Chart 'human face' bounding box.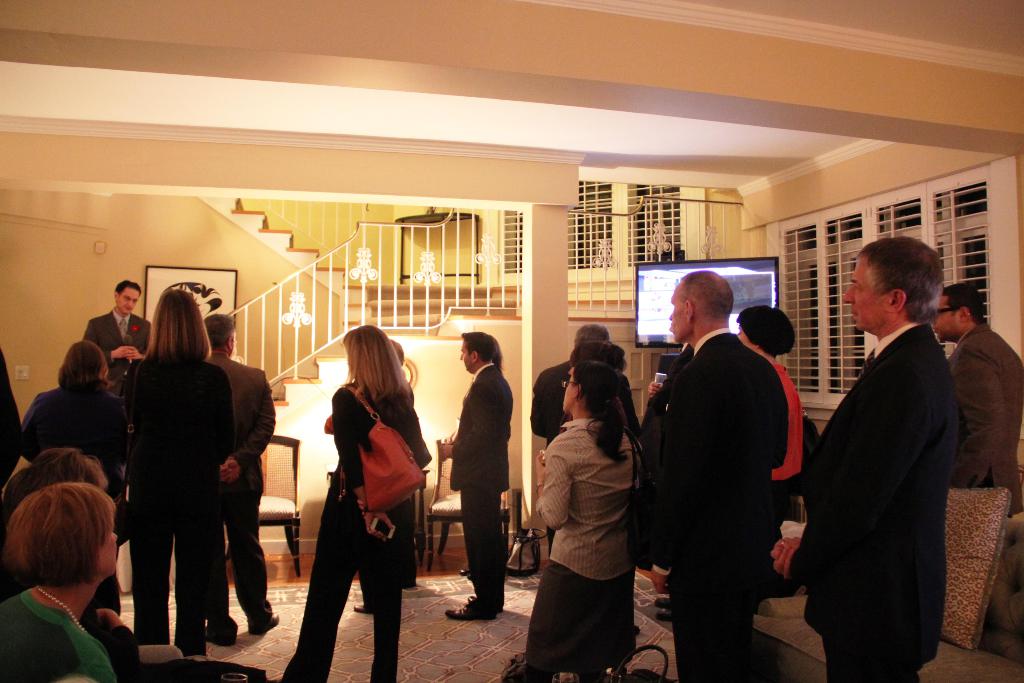
Charted: [666, 283, 692, 343].
